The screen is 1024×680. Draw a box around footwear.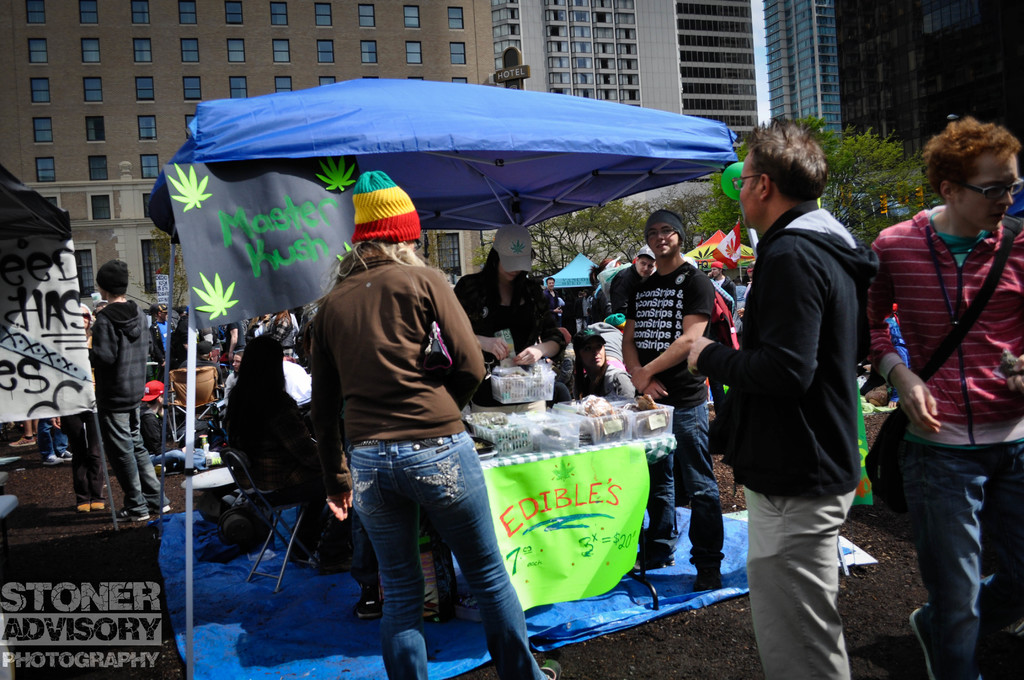
box=[91, 503, 104, 512].
